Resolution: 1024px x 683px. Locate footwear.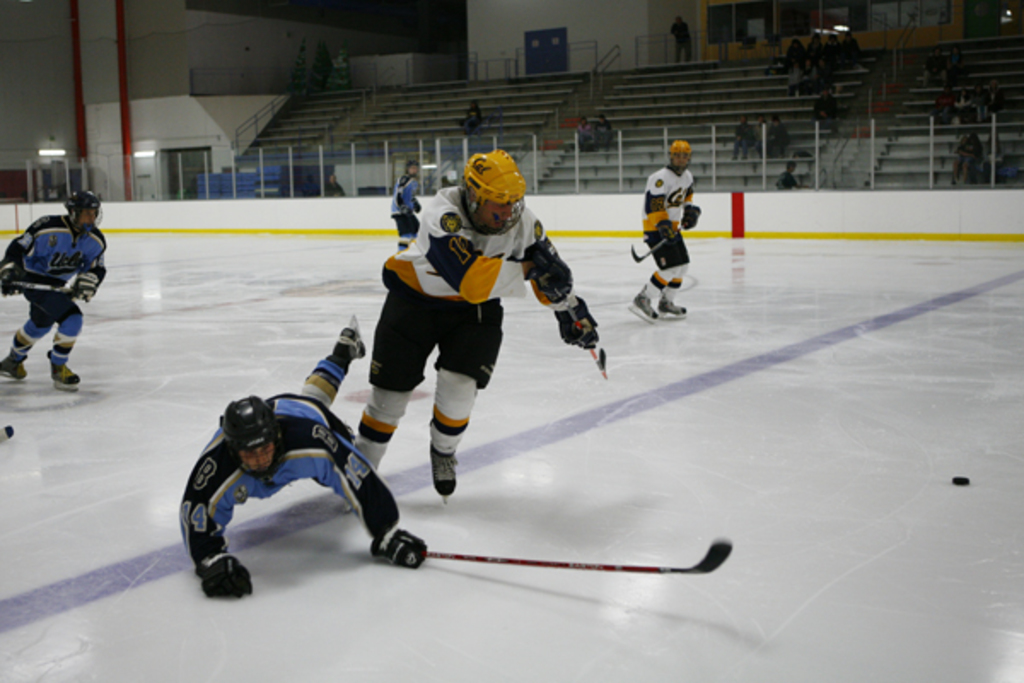
<bbox>48, 360, 79, 384</bbox>.
